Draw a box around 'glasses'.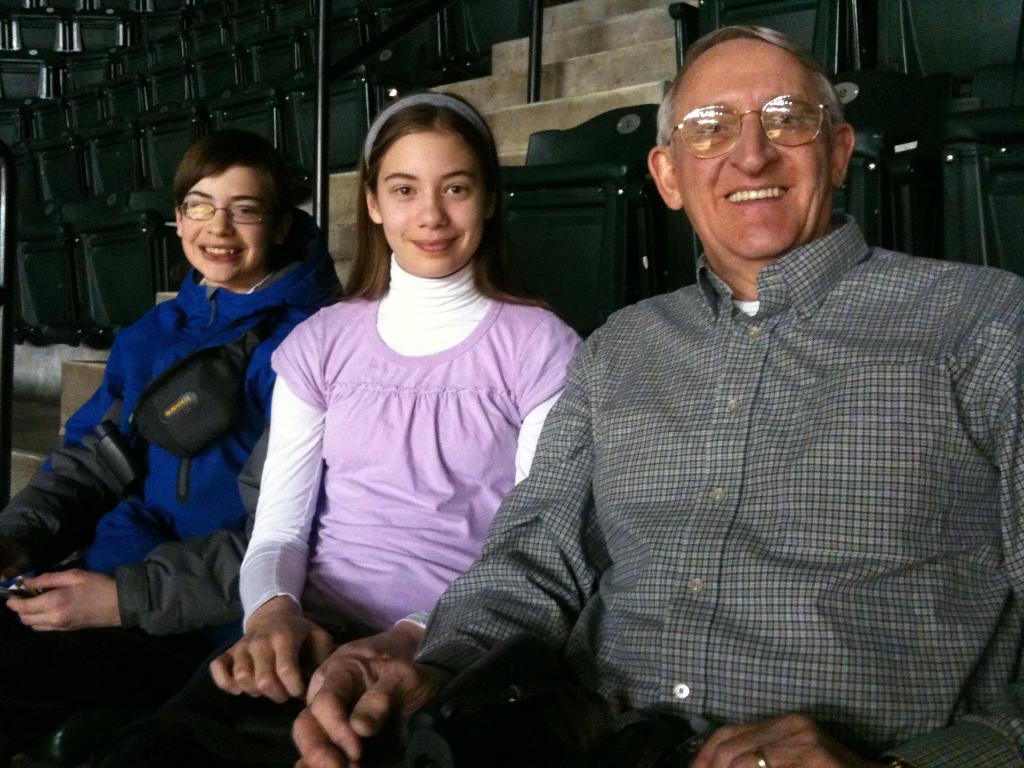
box(660, 99, 845, 168).
